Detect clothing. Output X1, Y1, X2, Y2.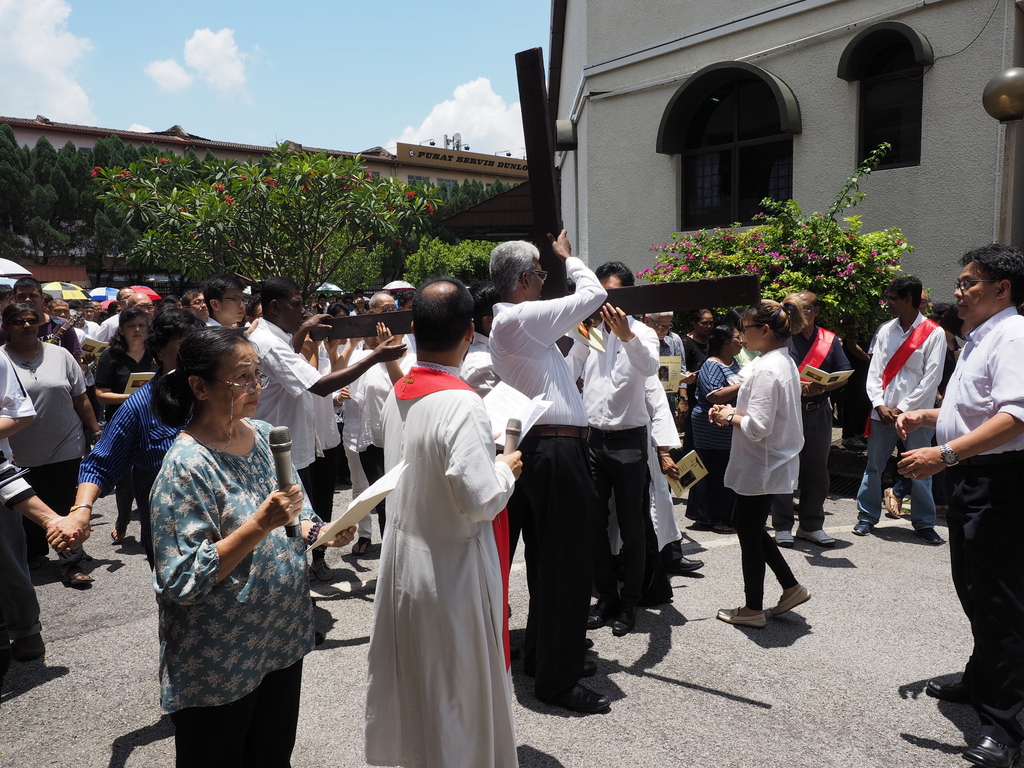
860, 308, 940, 527.
